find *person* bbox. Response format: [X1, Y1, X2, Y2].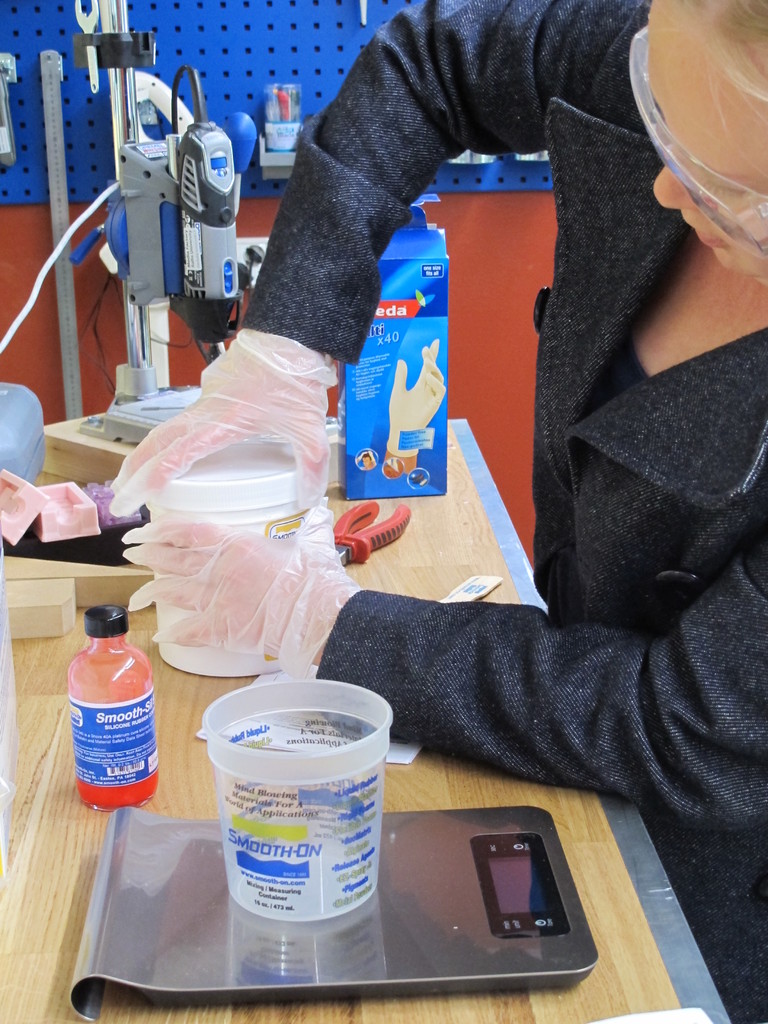
[99, 0, 767, 1023].
